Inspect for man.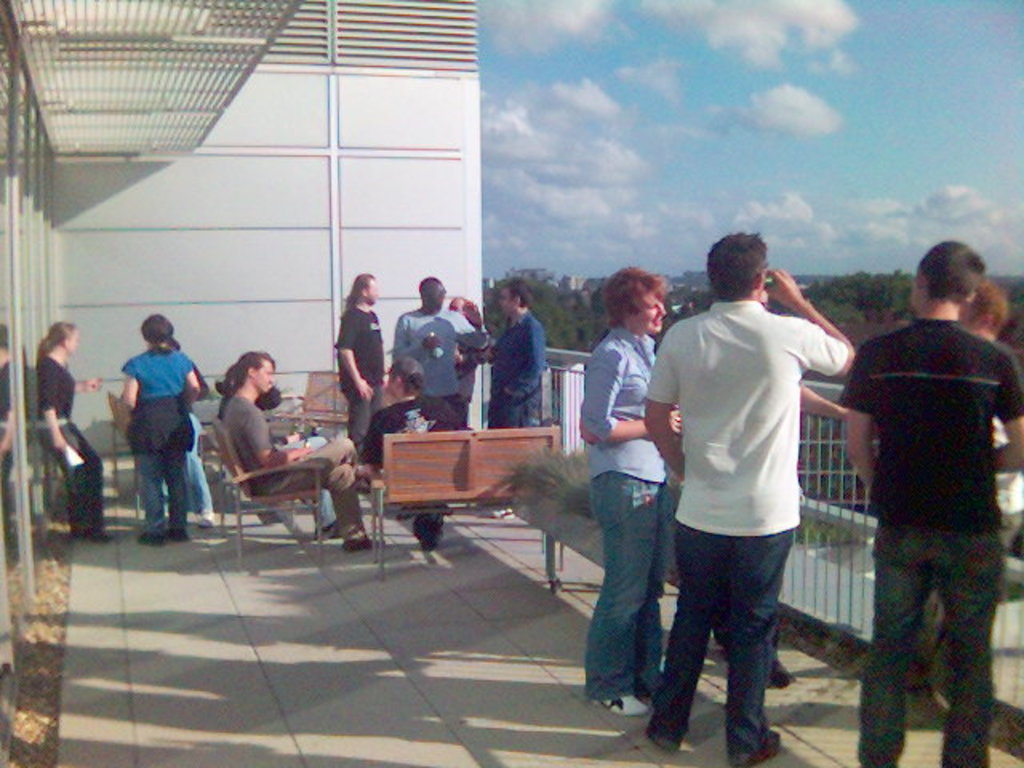
Inspection: crop(214, 355, 384, 546).
